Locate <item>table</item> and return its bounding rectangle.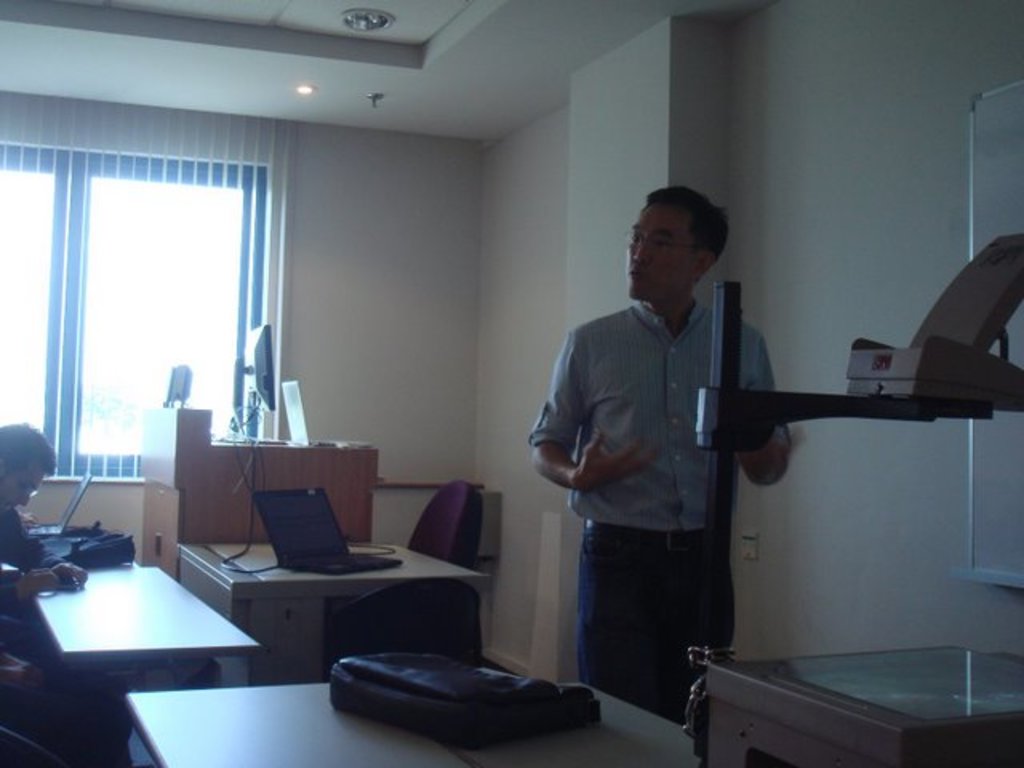
select_region(125, 680, 694, 766).
